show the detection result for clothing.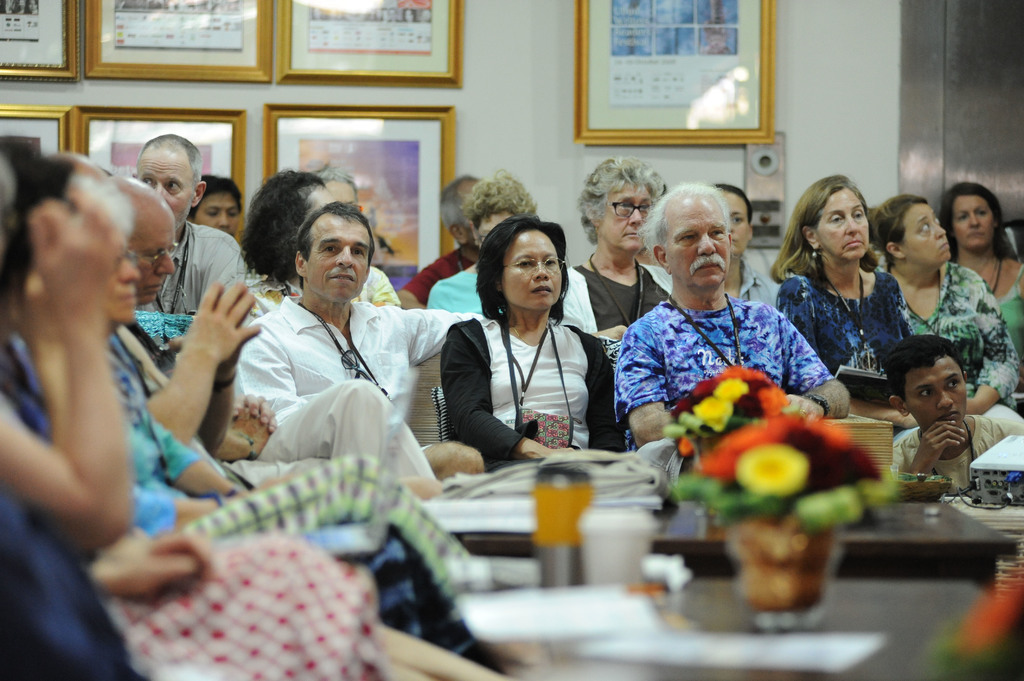
x1=429, y1=264, x2=480, y2=309.
